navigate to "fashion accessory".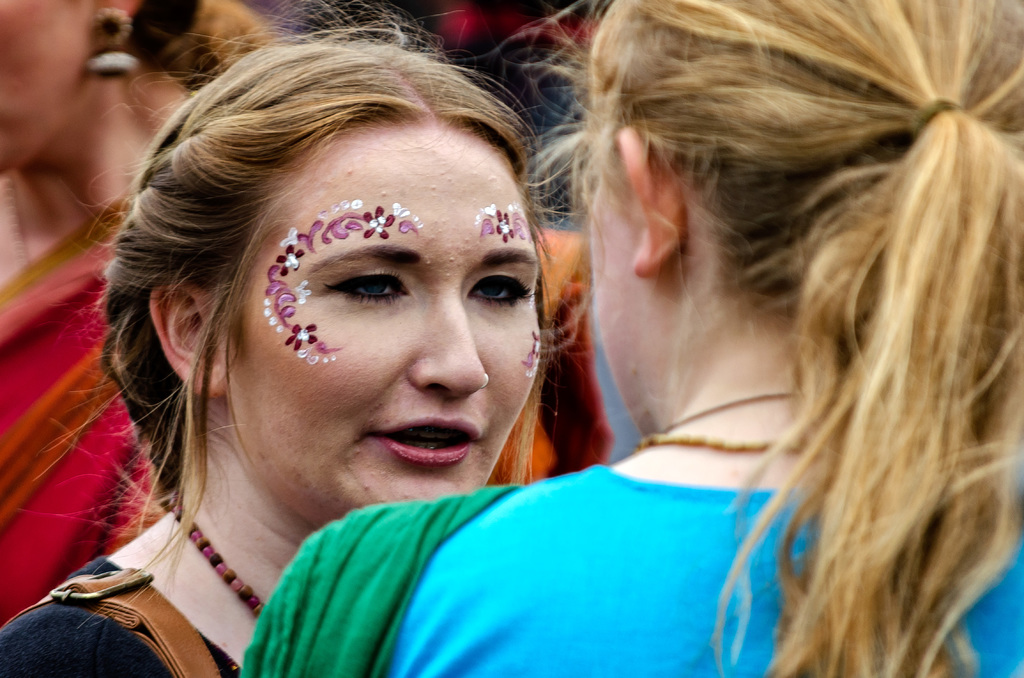
Navigation target: 639/430/813/457.
